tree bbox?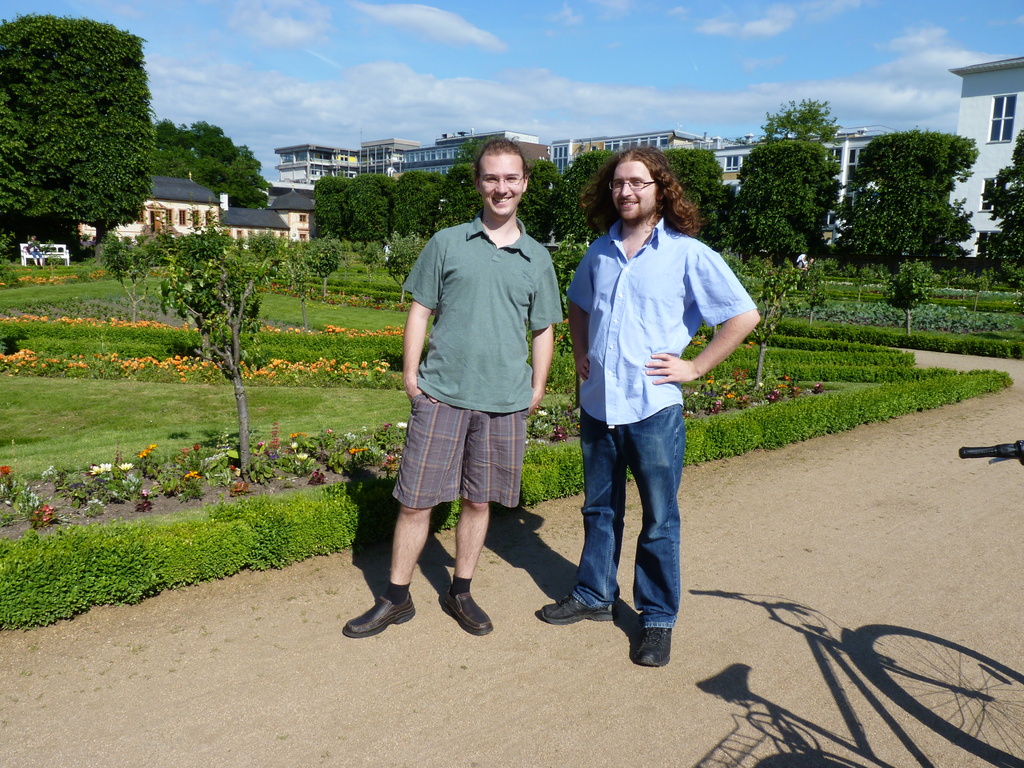
552:229:591:363
